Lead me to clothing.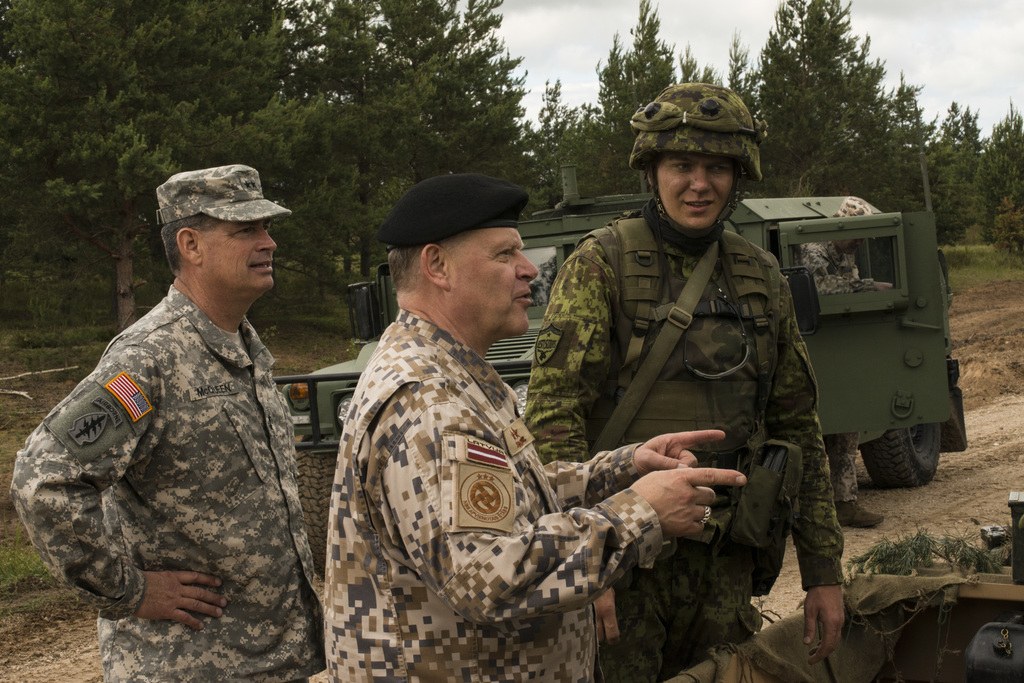
Lead to bbox(796, 238, 878, 295).
